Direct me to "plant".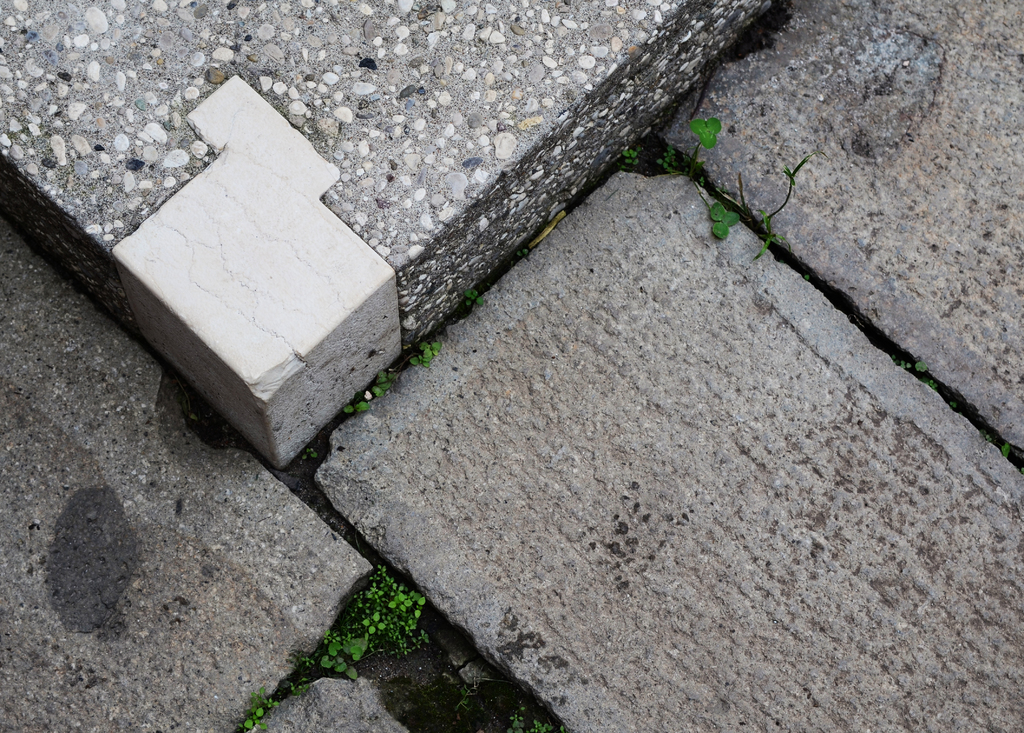
Direction: [649, 139, 684, 176].
